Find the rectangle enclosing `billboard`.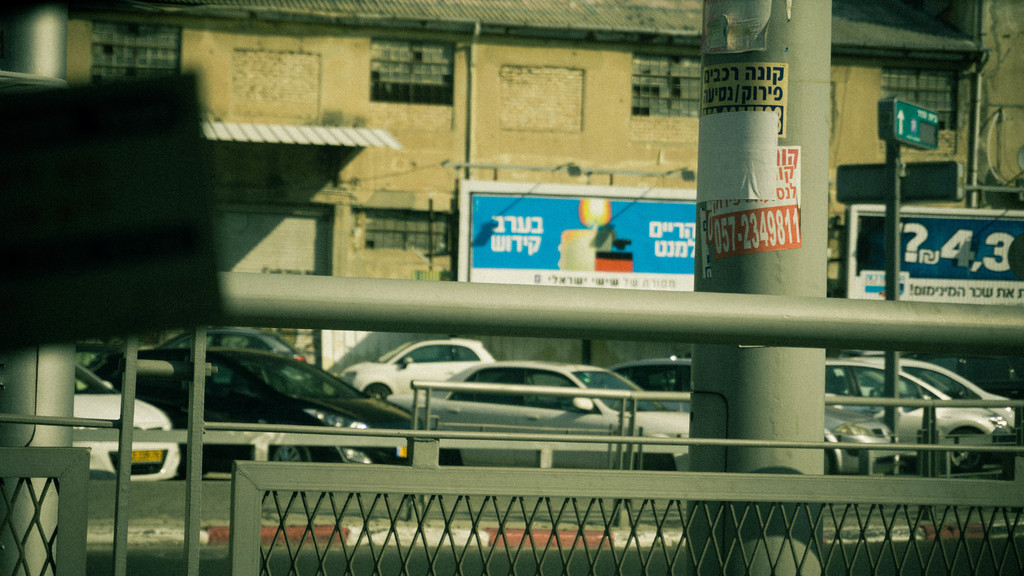
Rect(456, 183, 701, 313).
